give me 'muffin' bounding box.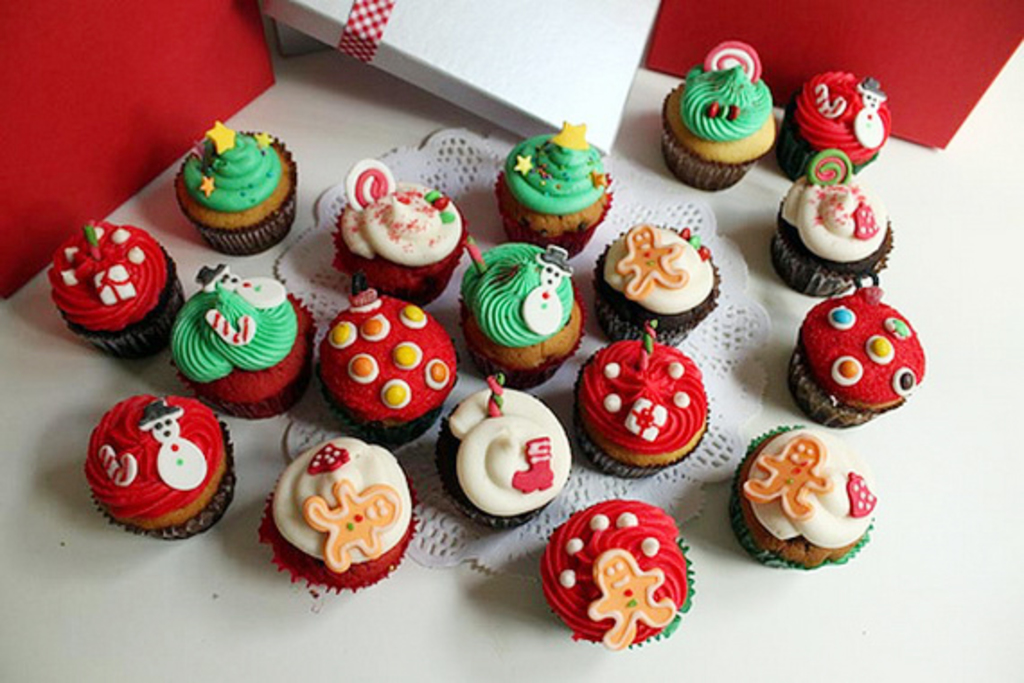
Rect(566, 322, 715, 476).
